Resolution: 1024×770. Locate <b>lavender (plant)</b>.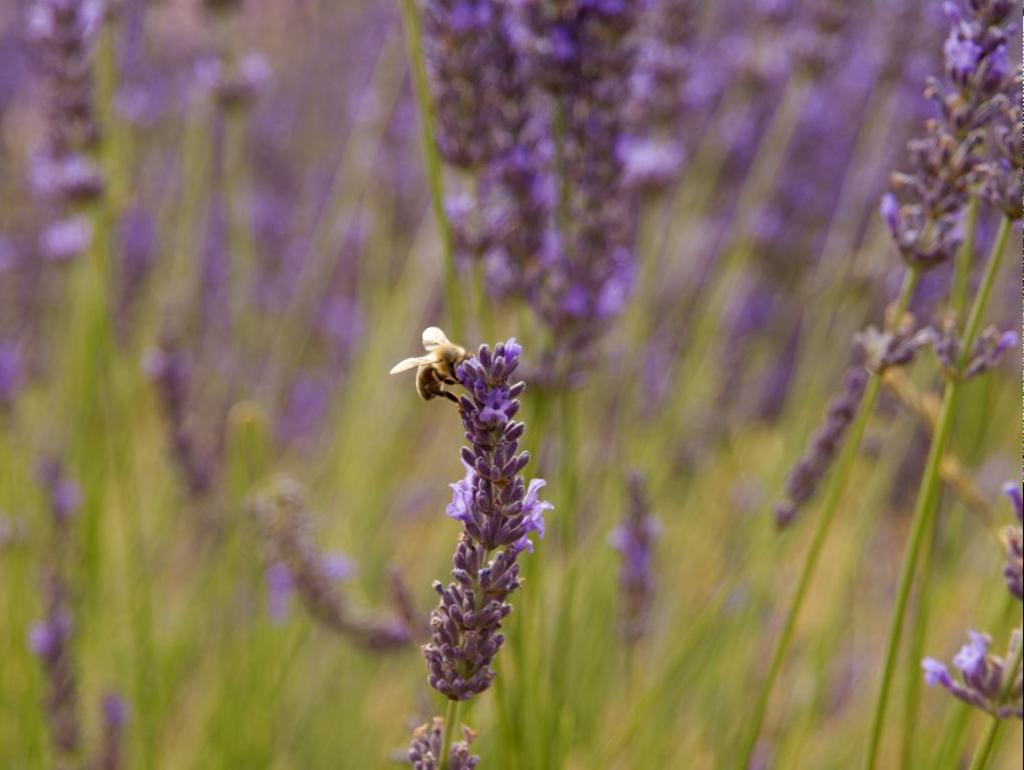
[x1=855, y1=0, x2=1023, y2=769].
